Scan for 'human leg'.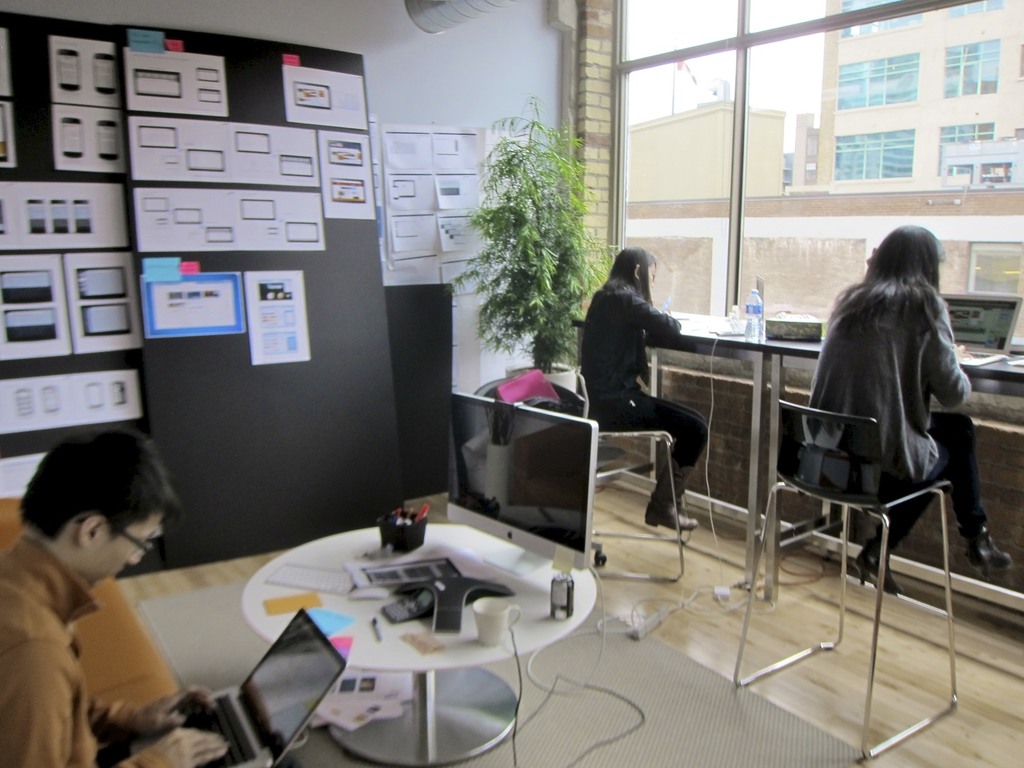
Scan result: left=604, top=402, right=706, bottom=531.
